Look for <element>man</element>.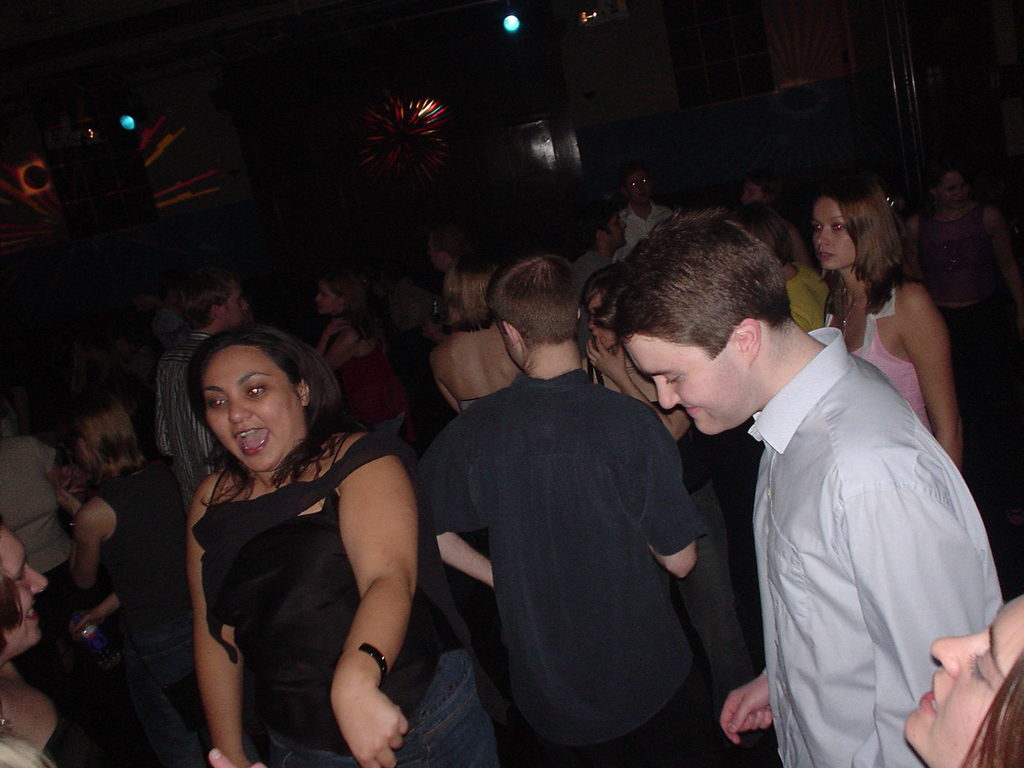
Found: BBox(659, 200, 995, 759).
